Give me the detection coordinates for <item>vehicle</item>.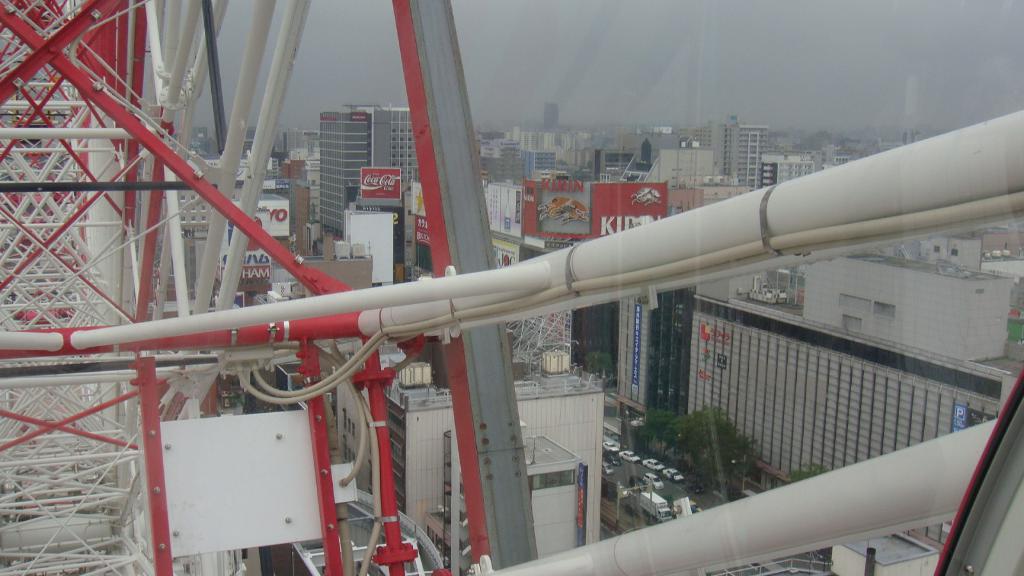
(644, 474, 664, 490).
